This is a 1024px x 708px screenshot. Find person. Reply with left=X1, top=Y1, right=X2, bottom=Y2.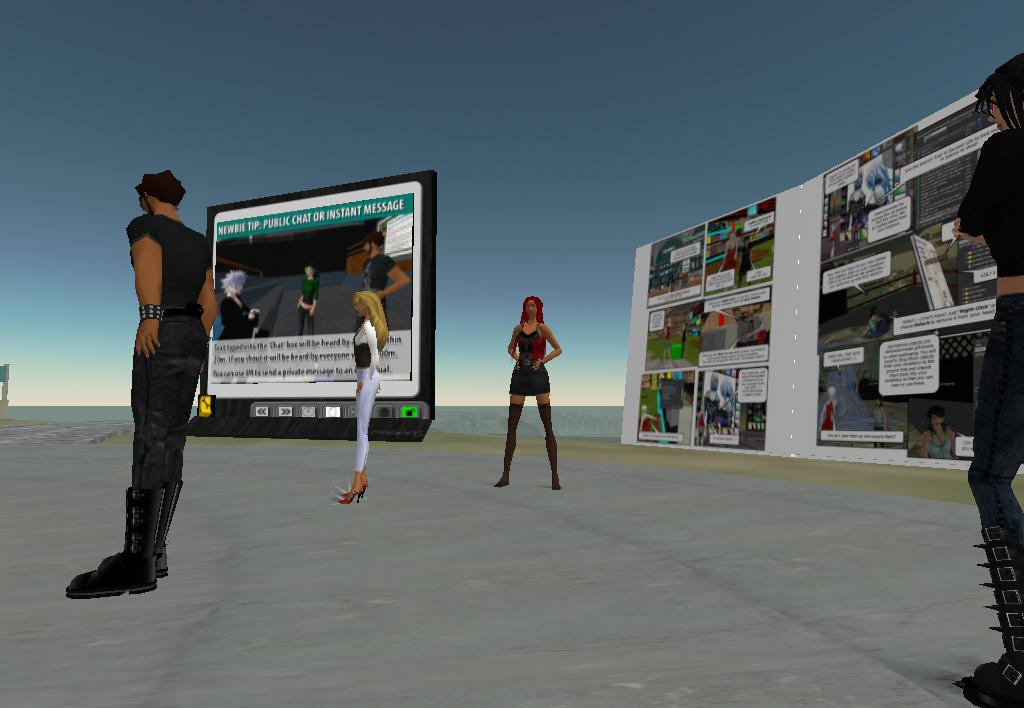
left=869, top=398, right=893, bottom=447.
